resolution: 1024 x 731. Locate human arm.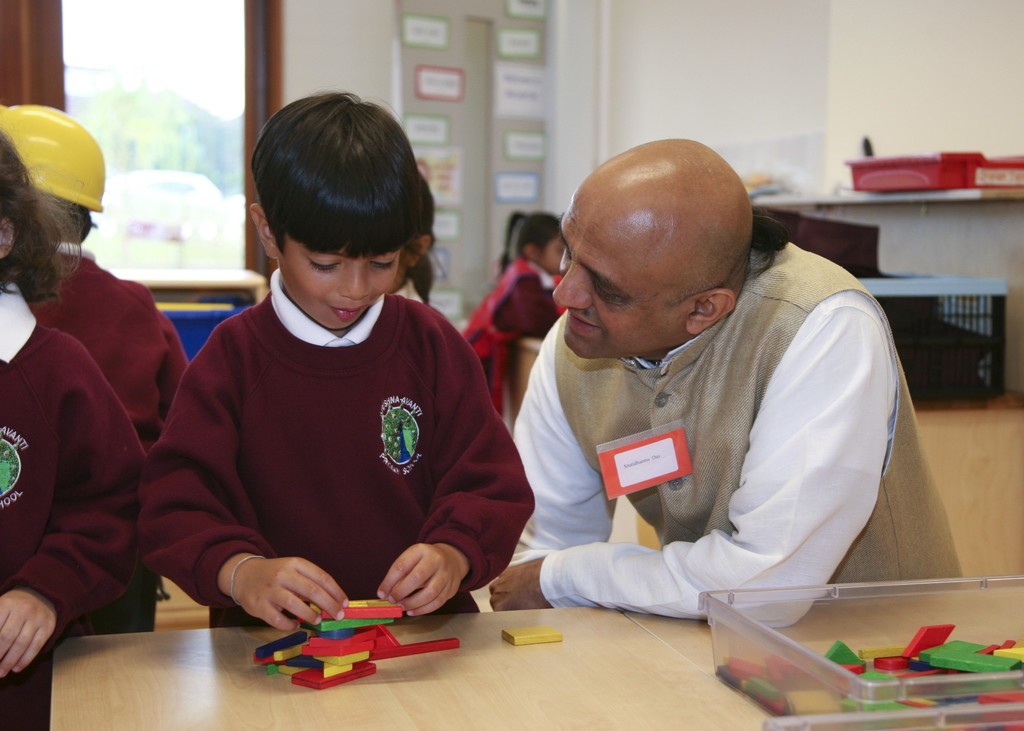
region(536, 346, 895, 625).
